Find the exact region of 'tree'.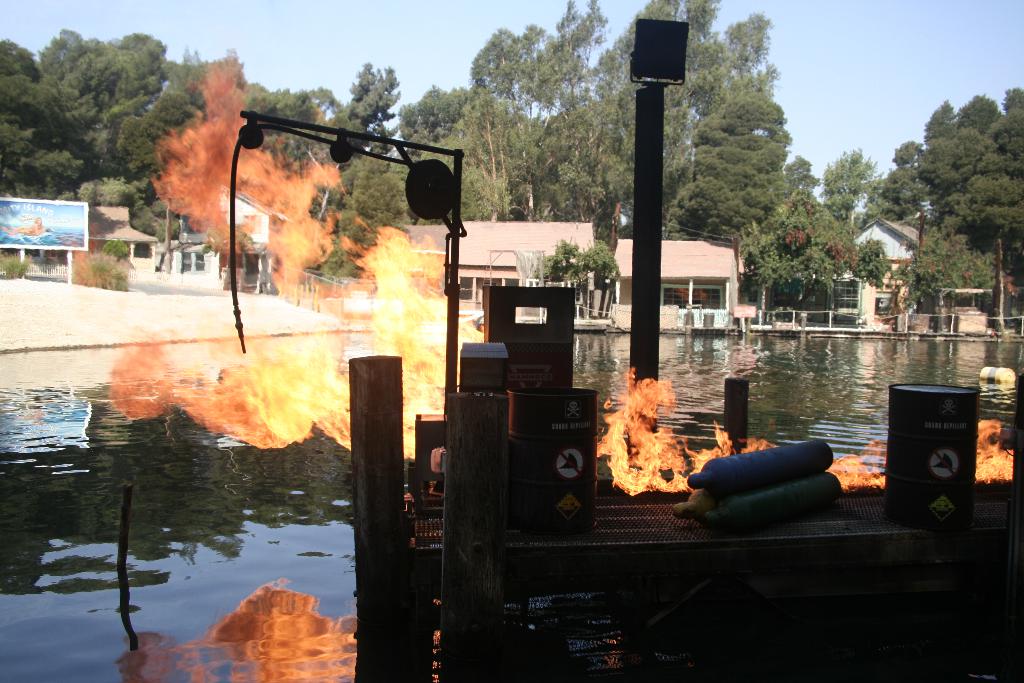
Exact region: x1=660 y1=92 x2=794 y2=249.
